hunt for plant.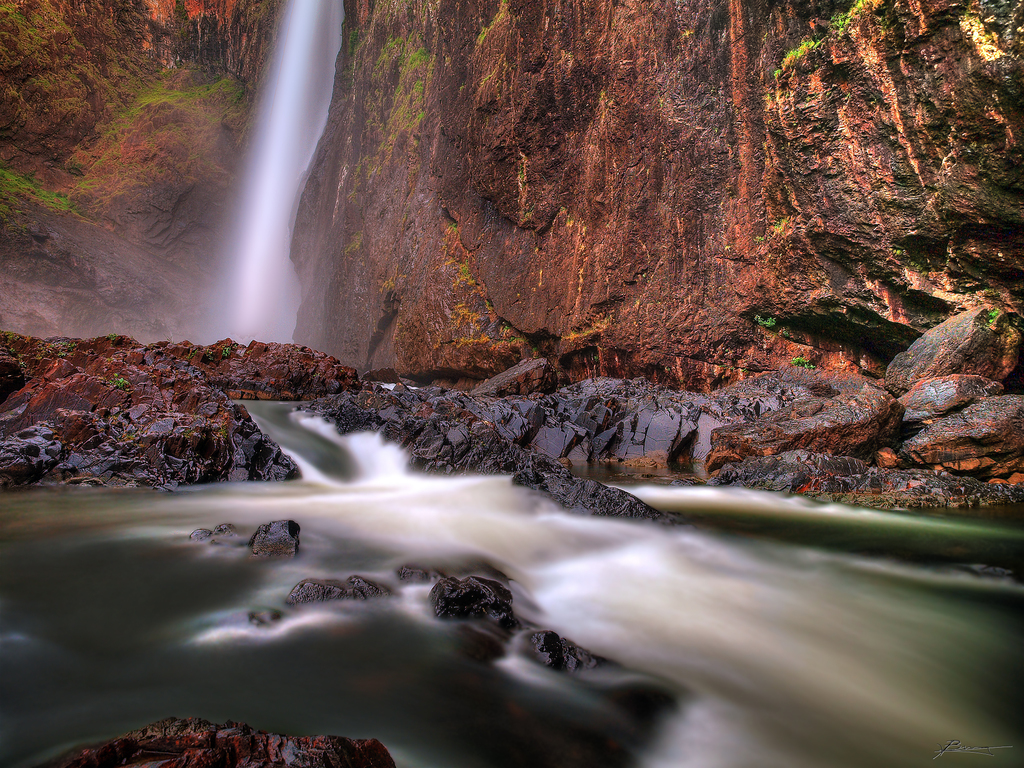
Hunted down at [764, 91, 771, 102].
